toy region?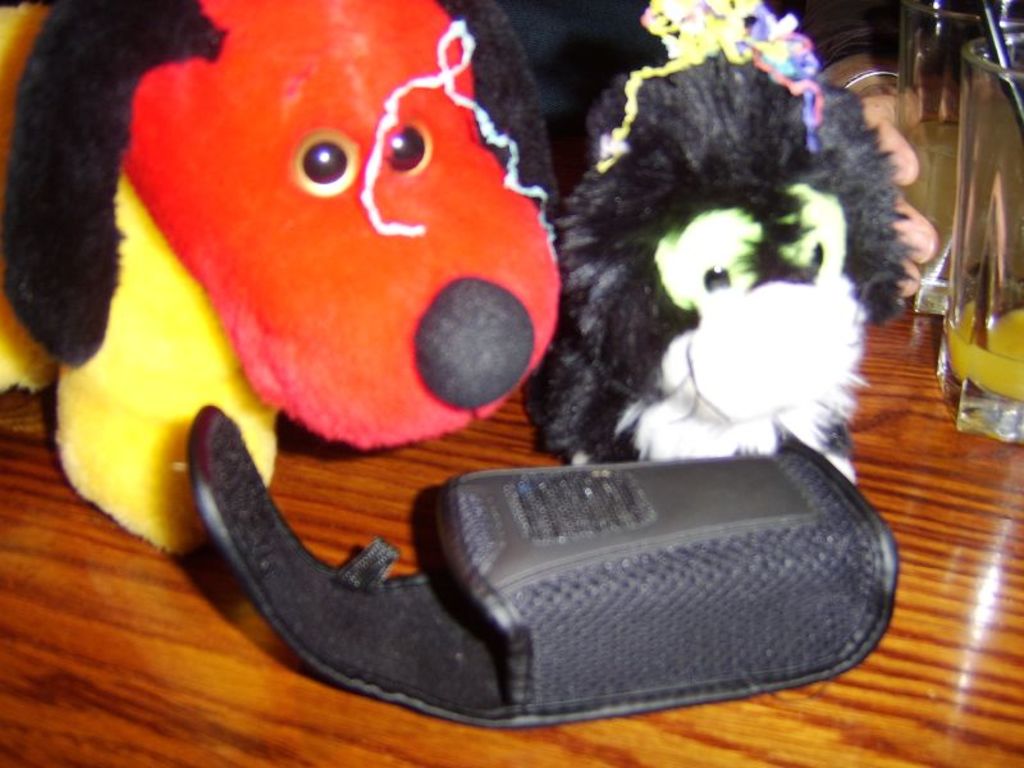
<box>180,404,906,733</box>
